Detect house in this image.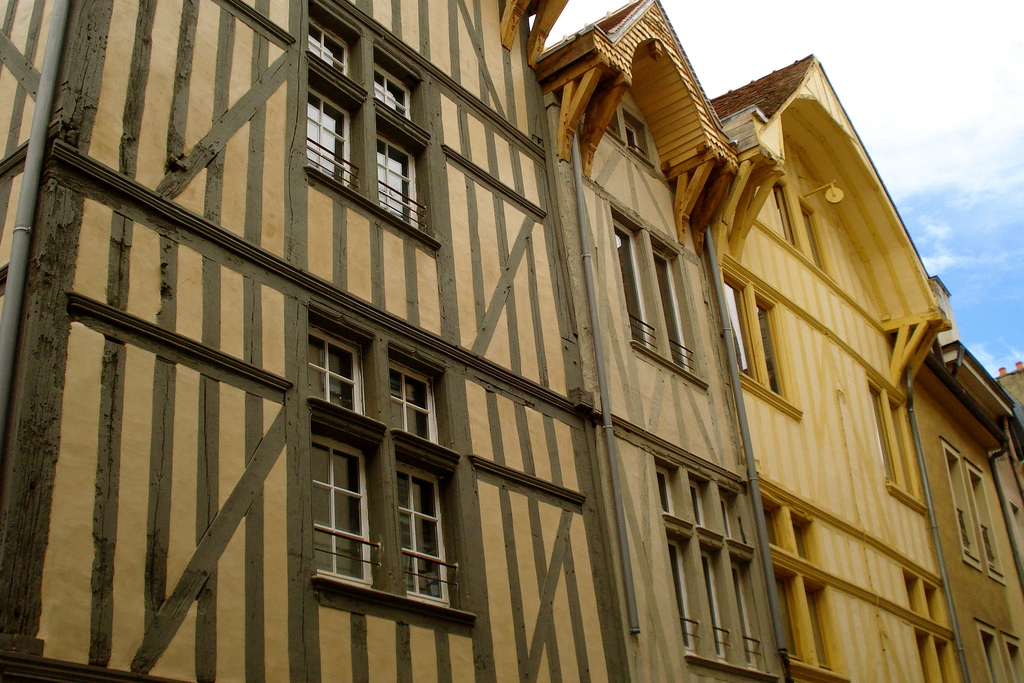
Detection: region(0, 0, 787, 682).
